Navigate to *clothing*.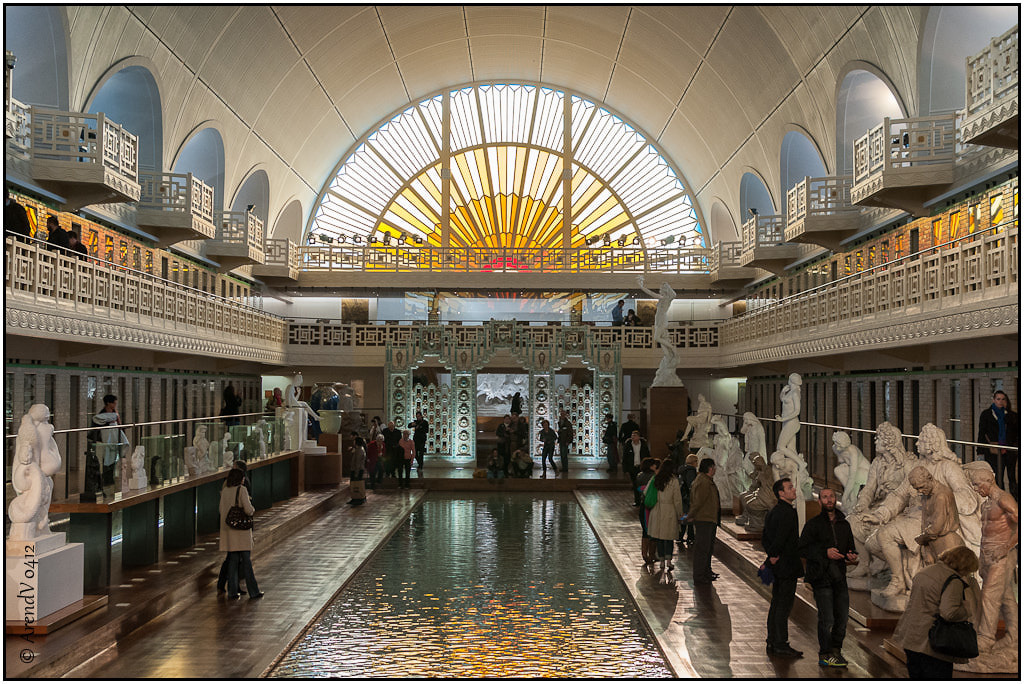
Navigation target: [84, 402, 121, 492].
